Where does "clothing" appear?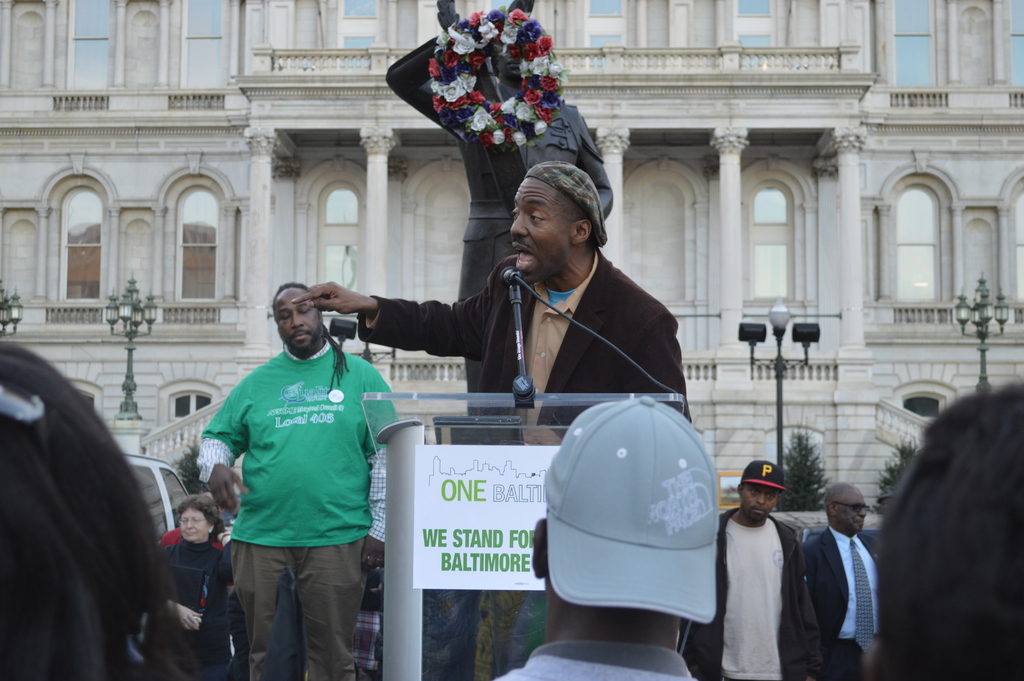
Appears at x1=202, y1=537, x2=248, y2=680.
